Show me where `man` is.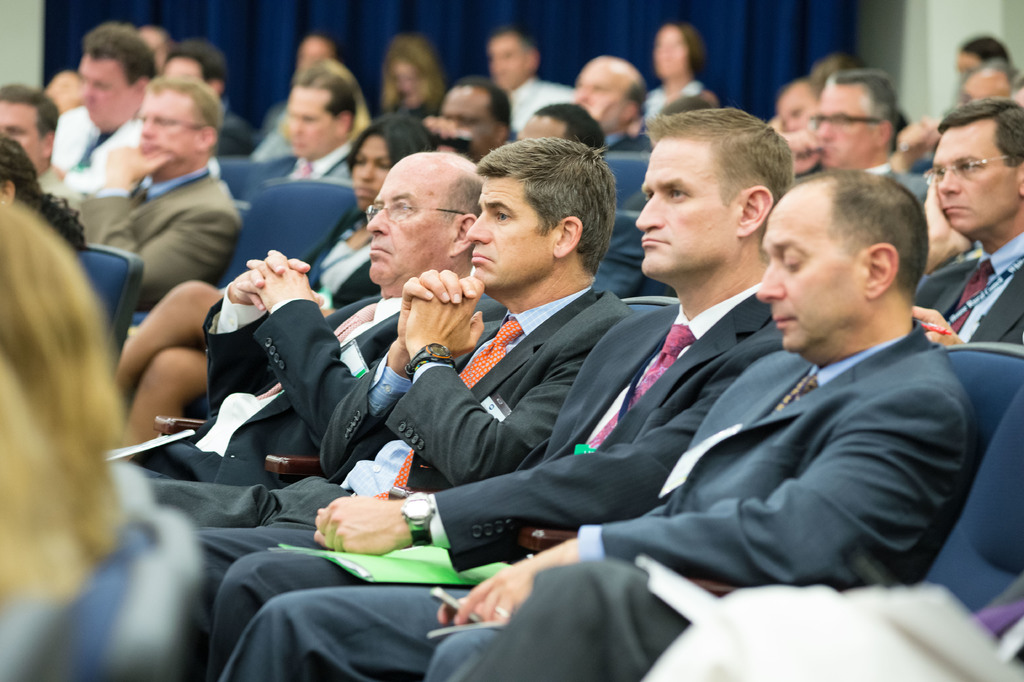
`man` is at box(0, 83, 79, 211).
